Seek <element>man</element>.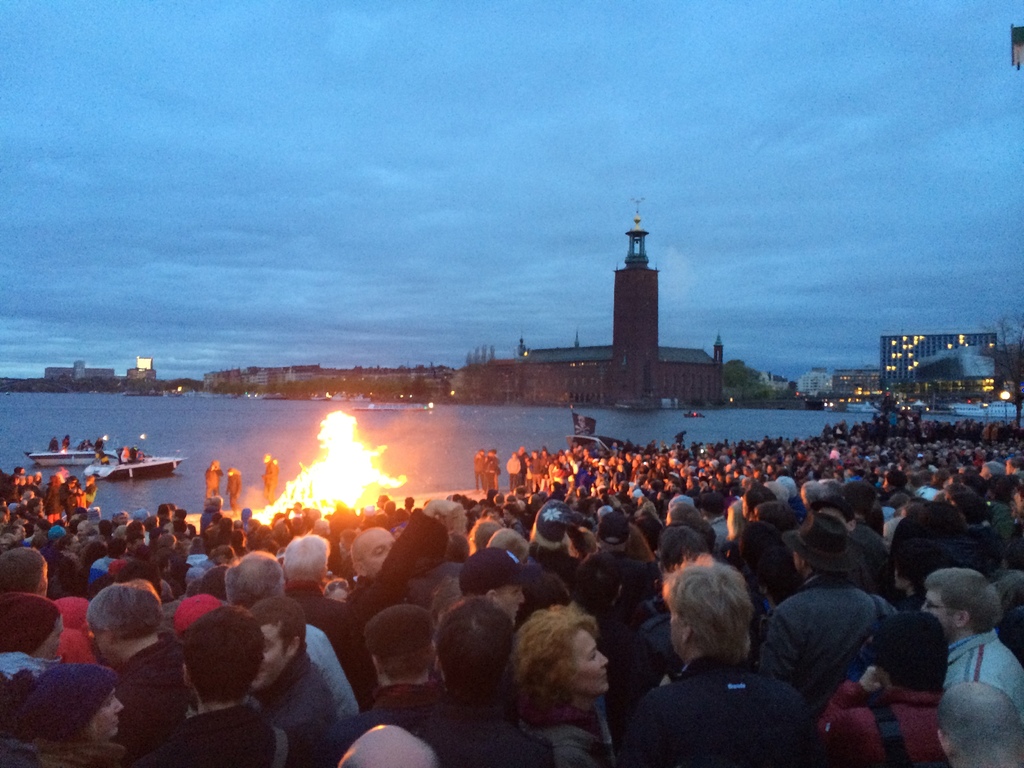
<bbox>328, 604, 443, 728</bbox>.
